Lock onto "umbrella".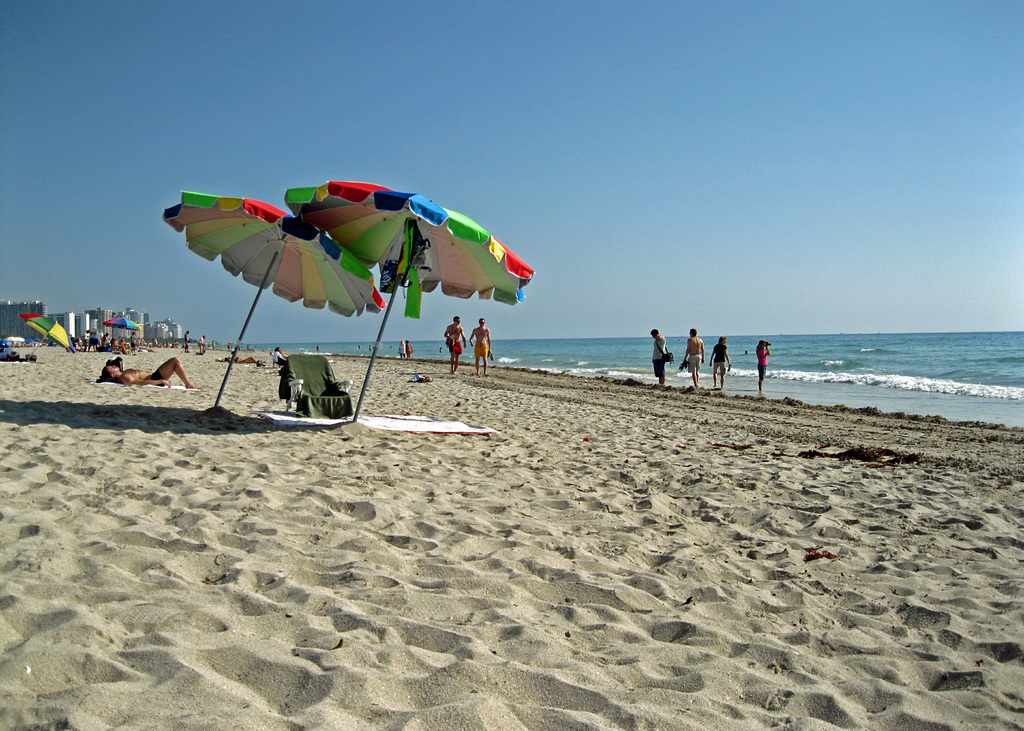
Locked: locate(21, 316, 75, 366).
